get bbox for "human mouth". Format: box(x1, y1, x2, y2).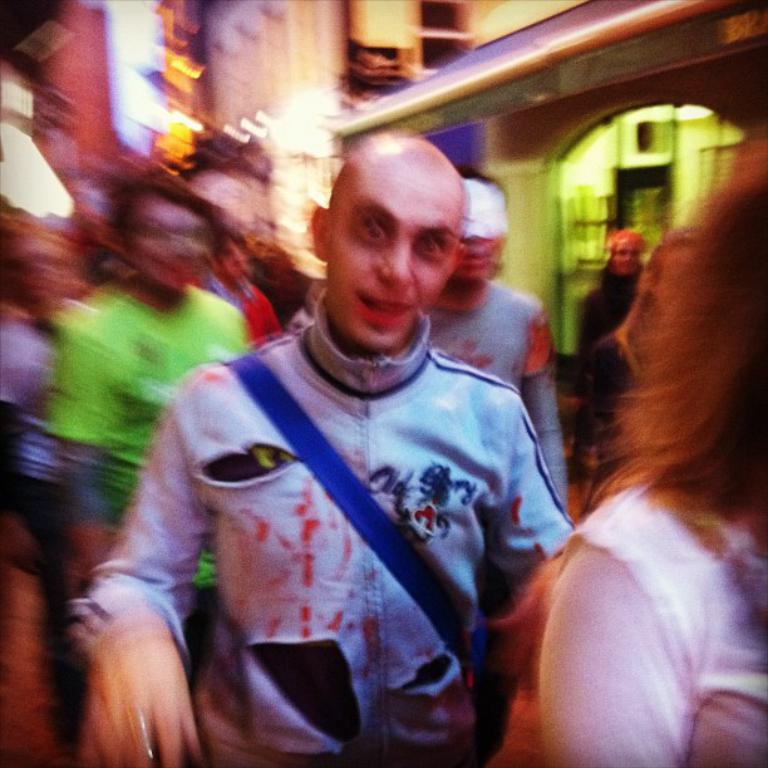
box(350, 294, 414, 325).
